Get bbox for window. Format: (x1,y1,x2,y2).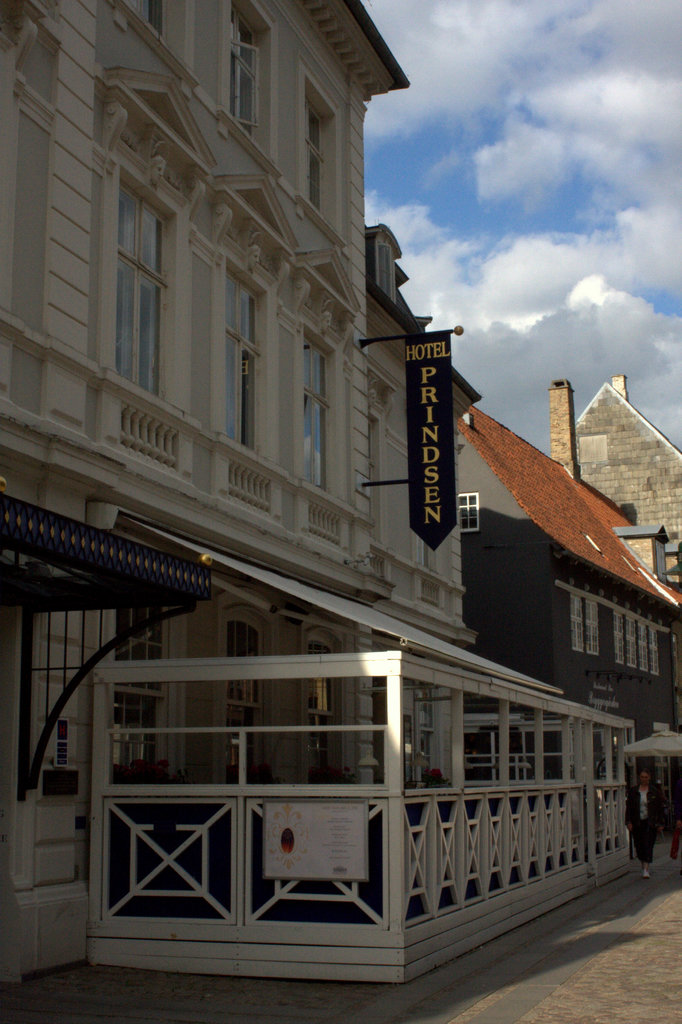
(302,339,323,489).
